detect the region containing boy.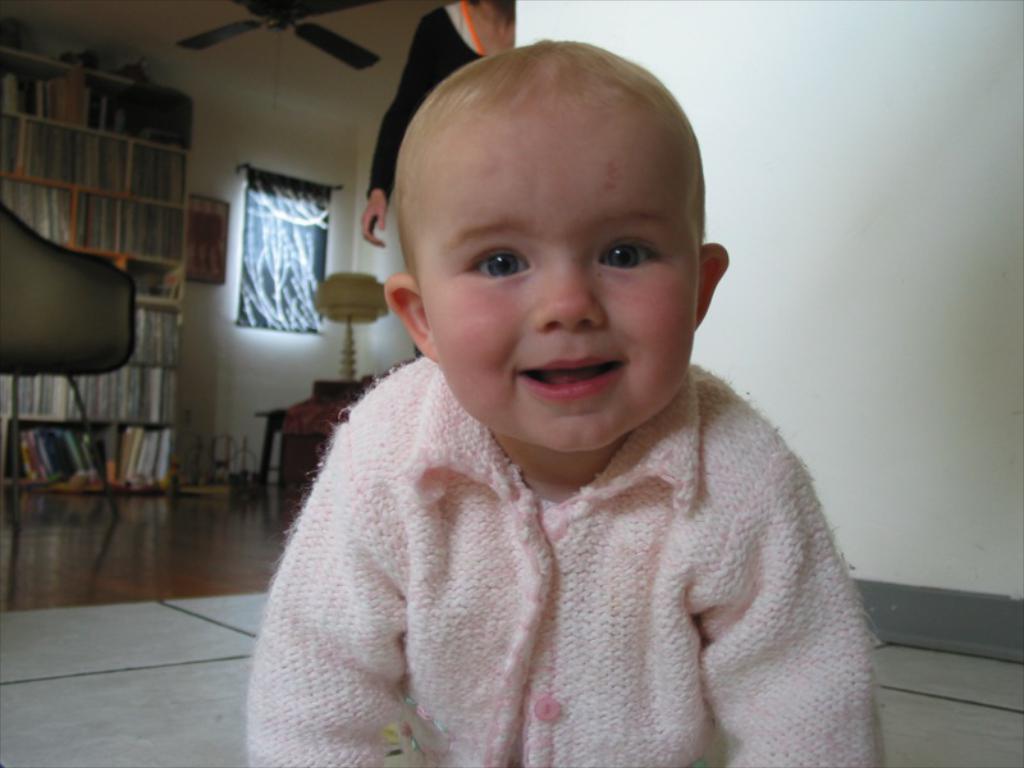
x1=238, y1=29, x2=882, y2=767.
